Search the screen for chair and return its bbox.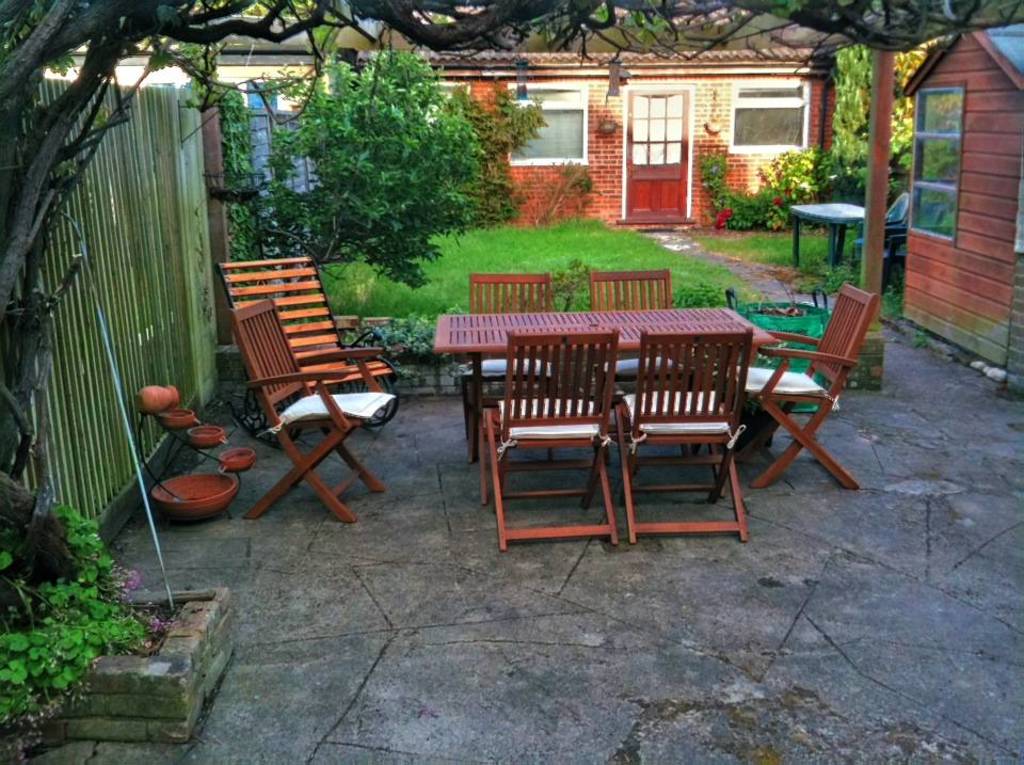
Found: l=464, t=270, r=556, b=439.
